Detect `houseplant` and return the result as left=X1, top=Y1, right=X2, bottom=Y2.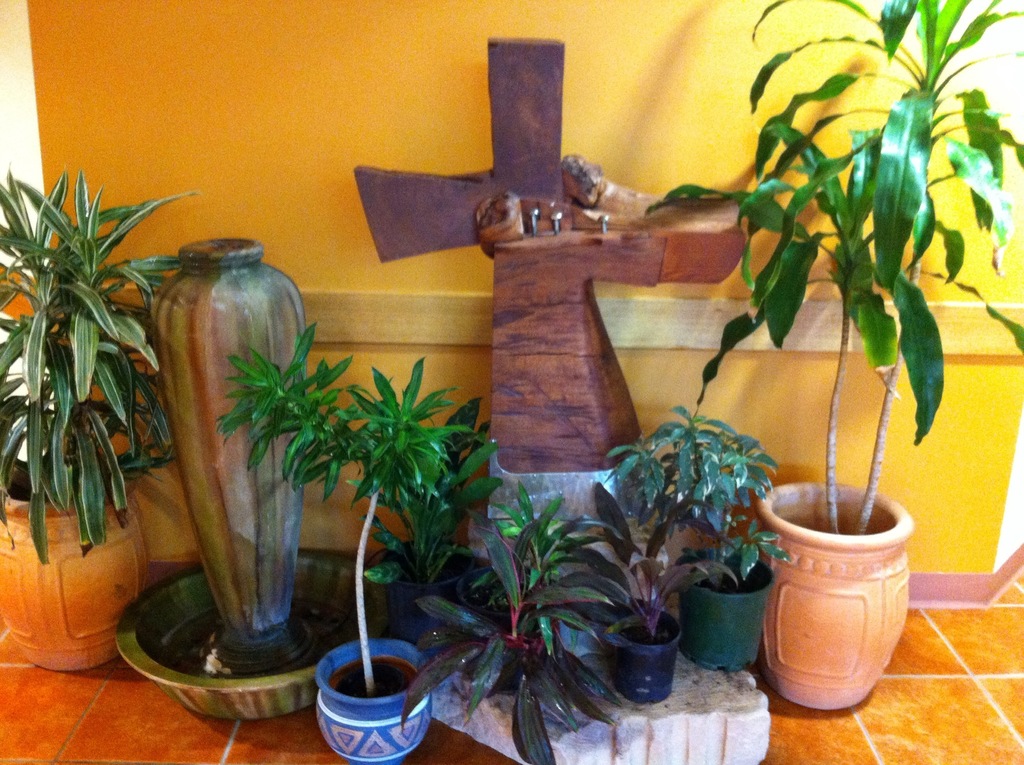
left=110, top=231, right=386, bottom=712.
